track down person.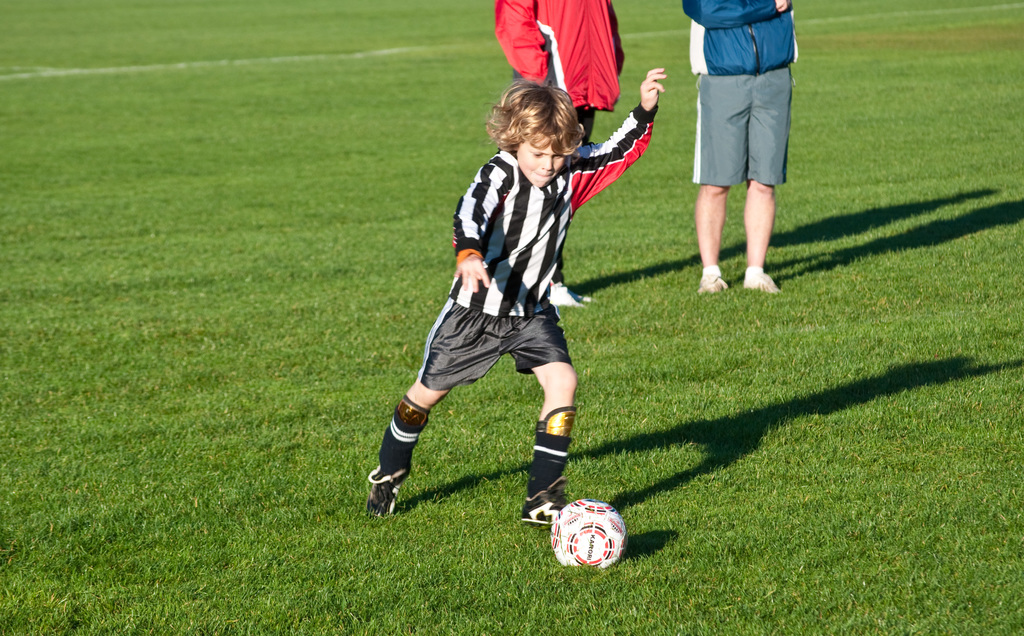
Tracked to x1=496, y1=0, x2=625, y2=304.
